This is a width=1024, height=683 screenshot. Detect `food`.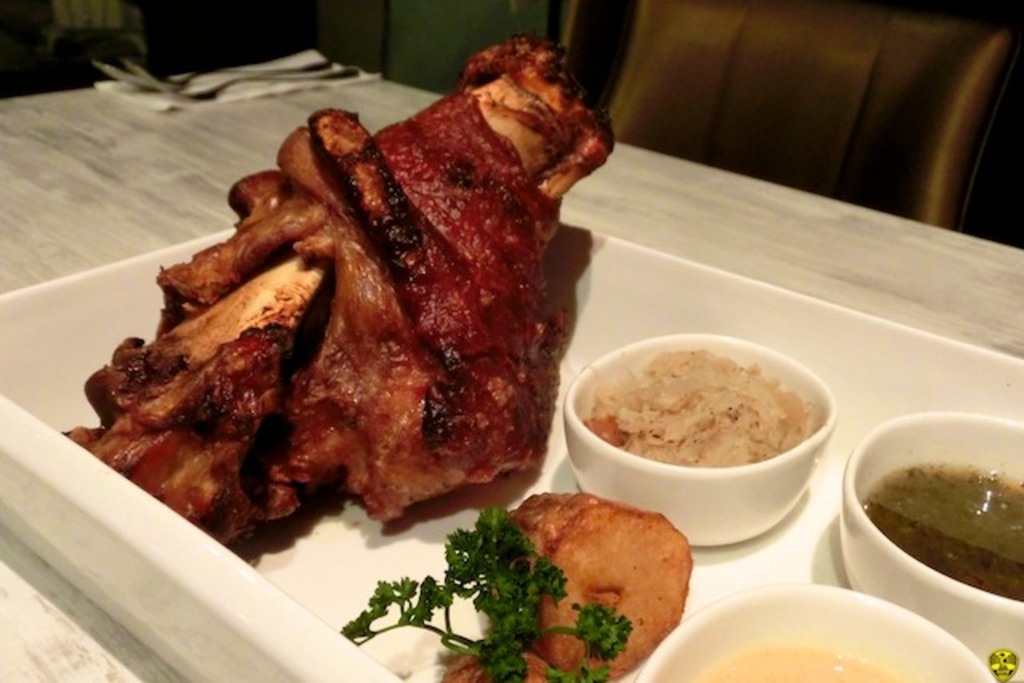
[861,457,1022,606].
